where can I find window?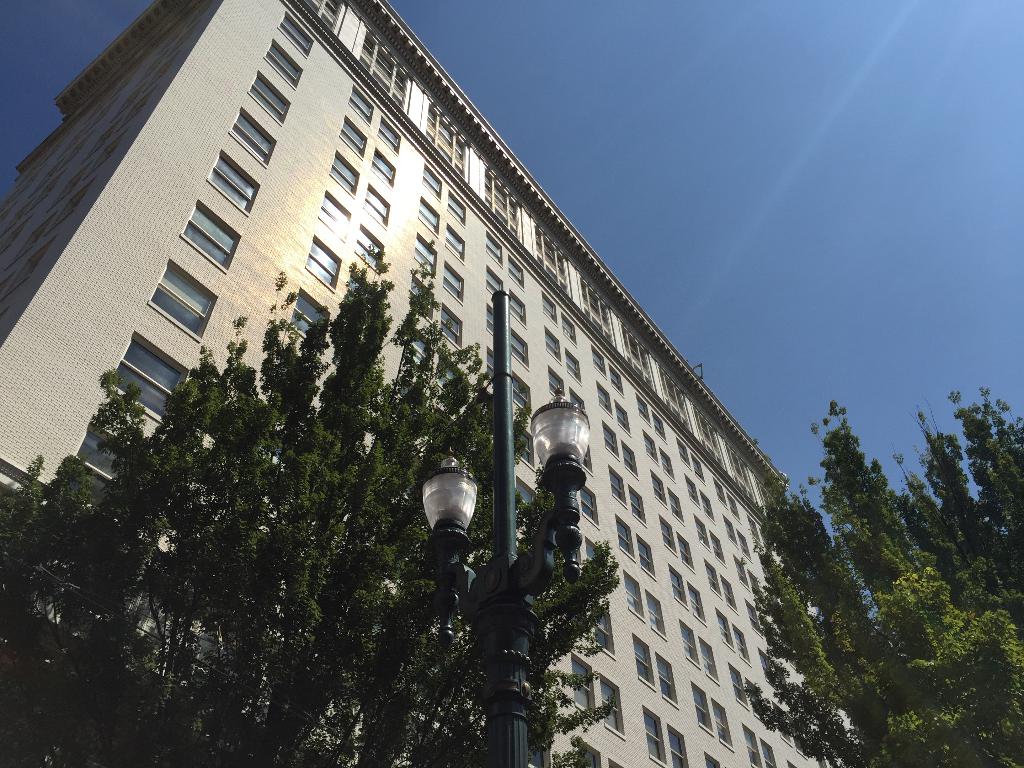
You can find it at <box>730,616,746,654</box>.
